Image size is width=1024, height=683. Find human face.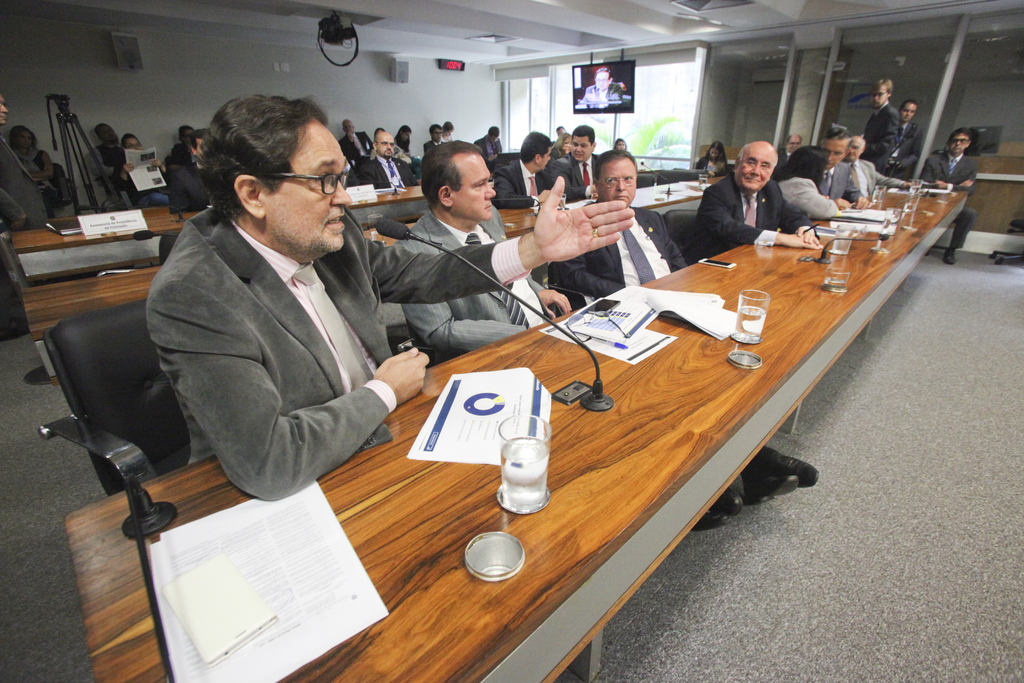
region(602, 156, 637, 199).
